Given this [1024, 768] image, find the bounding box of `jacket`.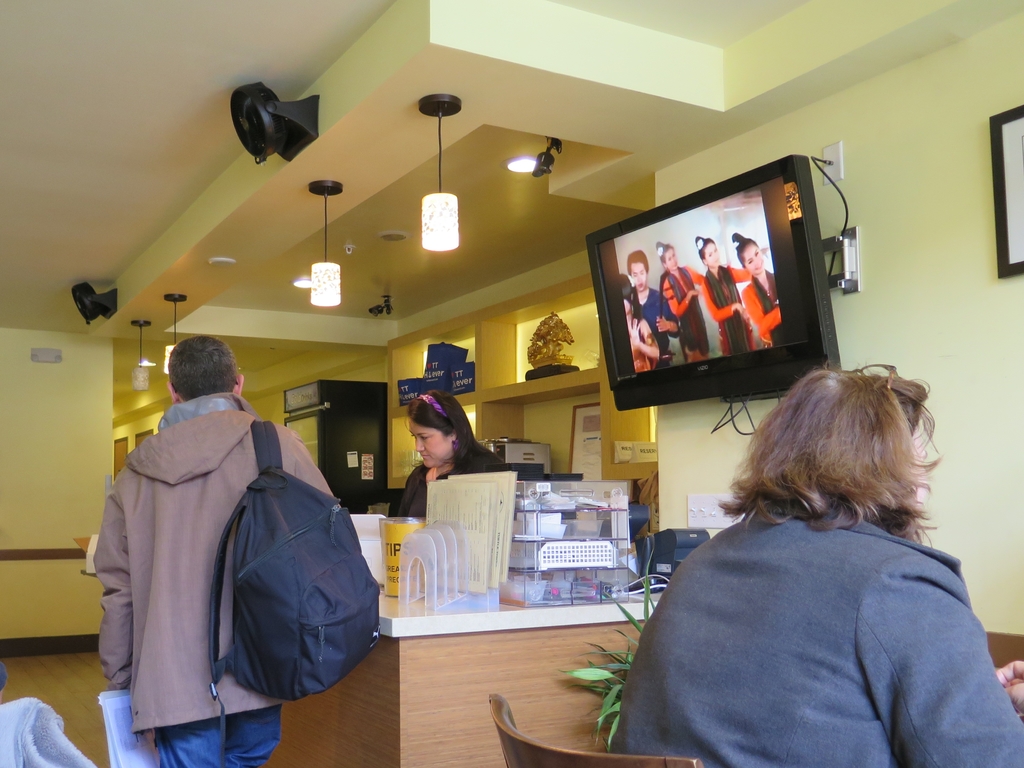
detection(153, 402, 368, 737).
